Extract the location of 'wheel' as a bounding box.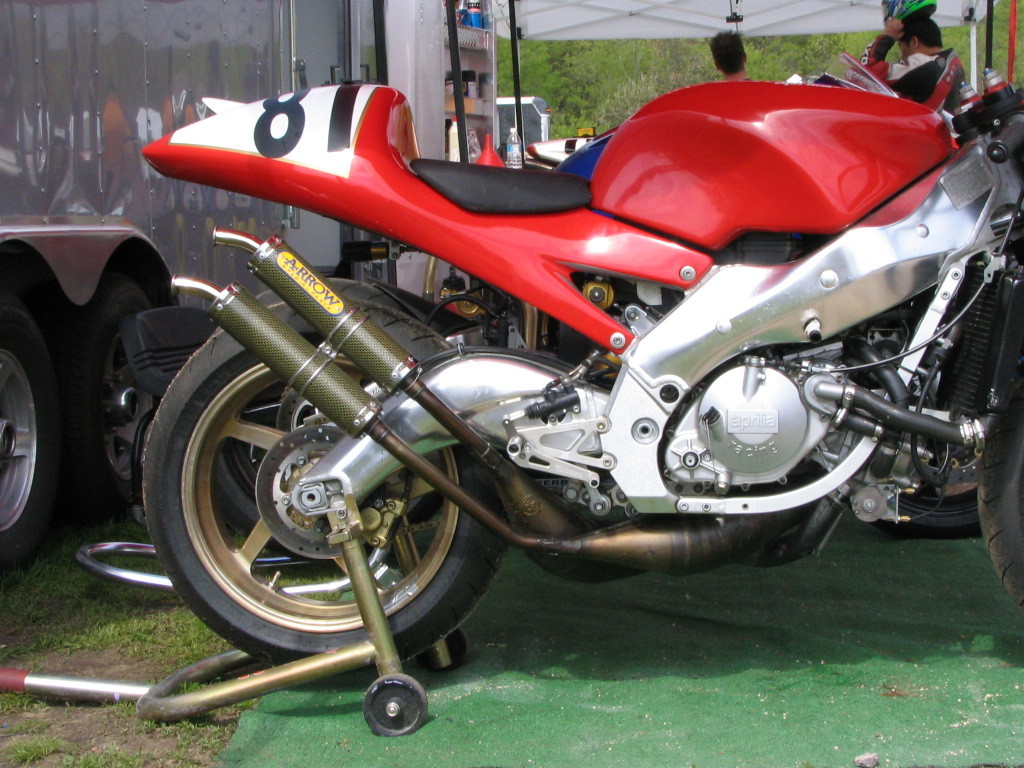
BBox(62, 272, 149, 509).
